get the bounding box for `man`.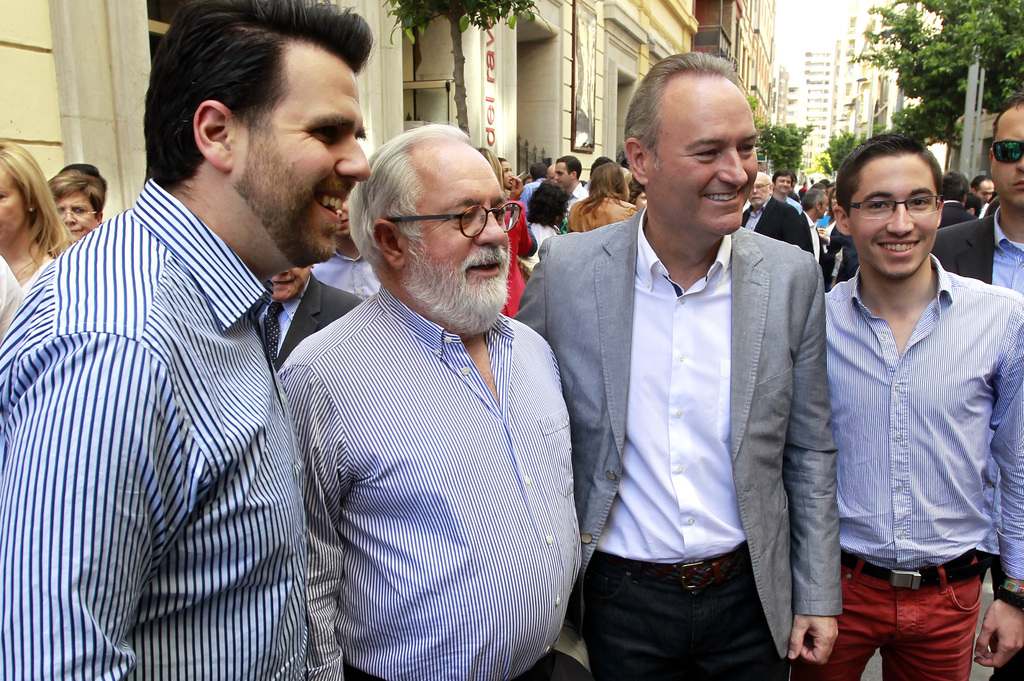
[551,152,590,222].
